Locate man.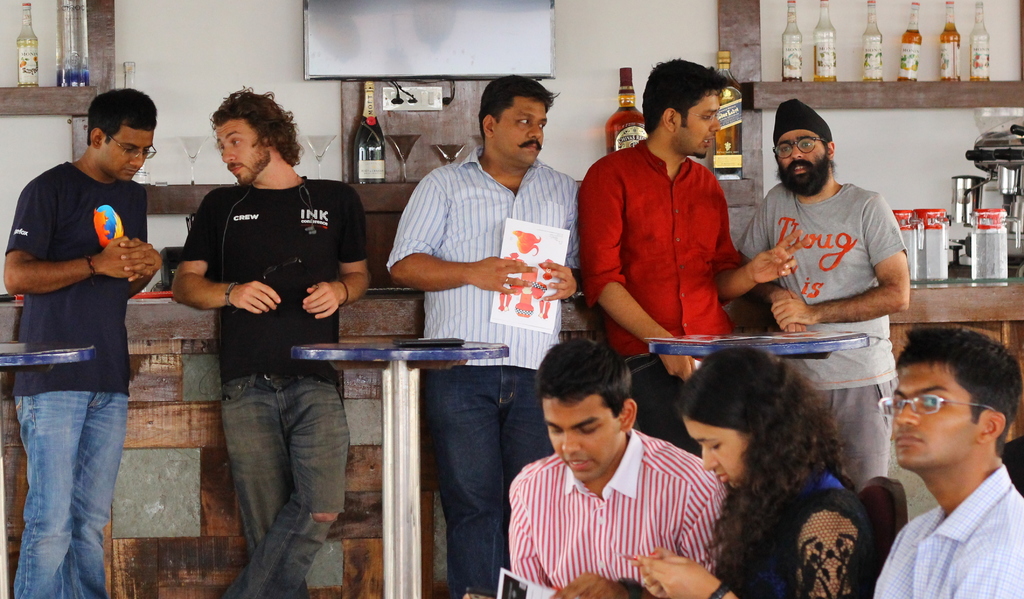
Bounding box: crop(387, 75, 576, 598).
